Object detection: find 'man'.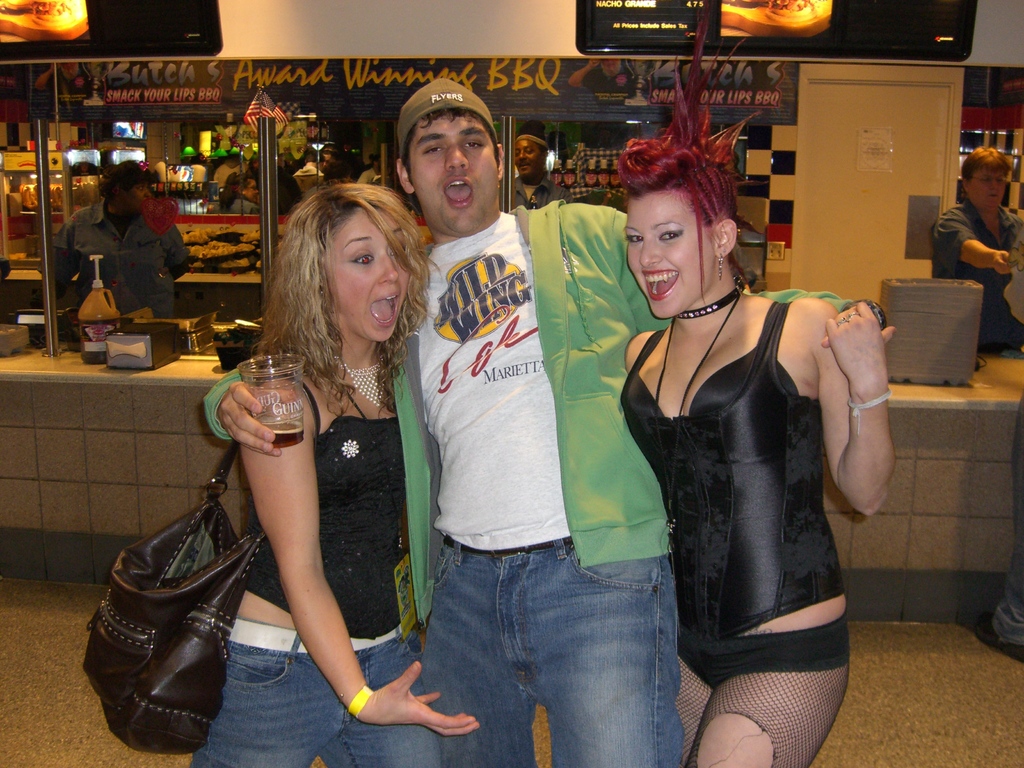
{"x1": 204, "y1": 79, "x2": 883, "y2": 767}.
